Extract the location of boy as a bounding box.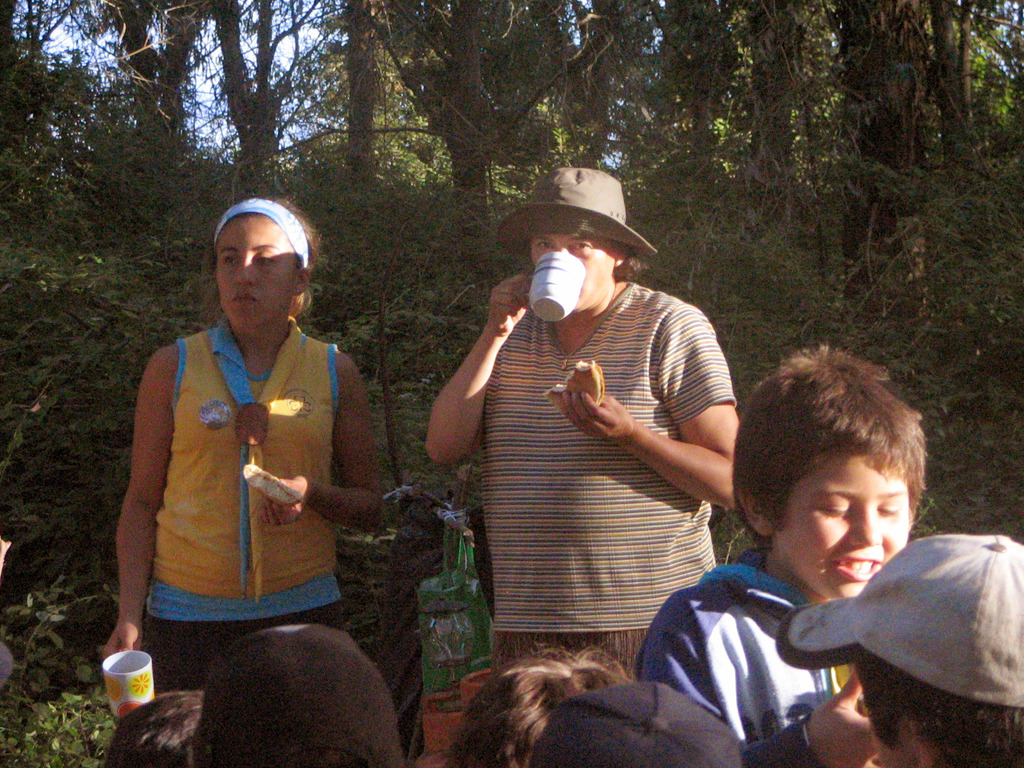
<bbox>770, 525, 1023, 767</bbox>.
